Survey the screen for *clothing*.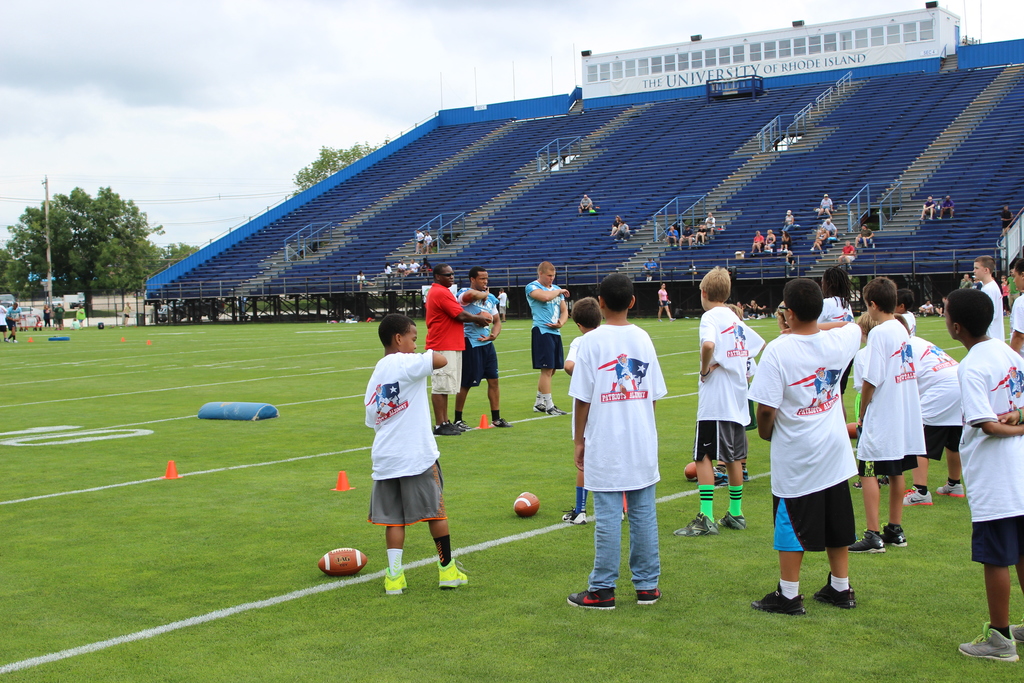
Survey found: (591,483,666,588).
